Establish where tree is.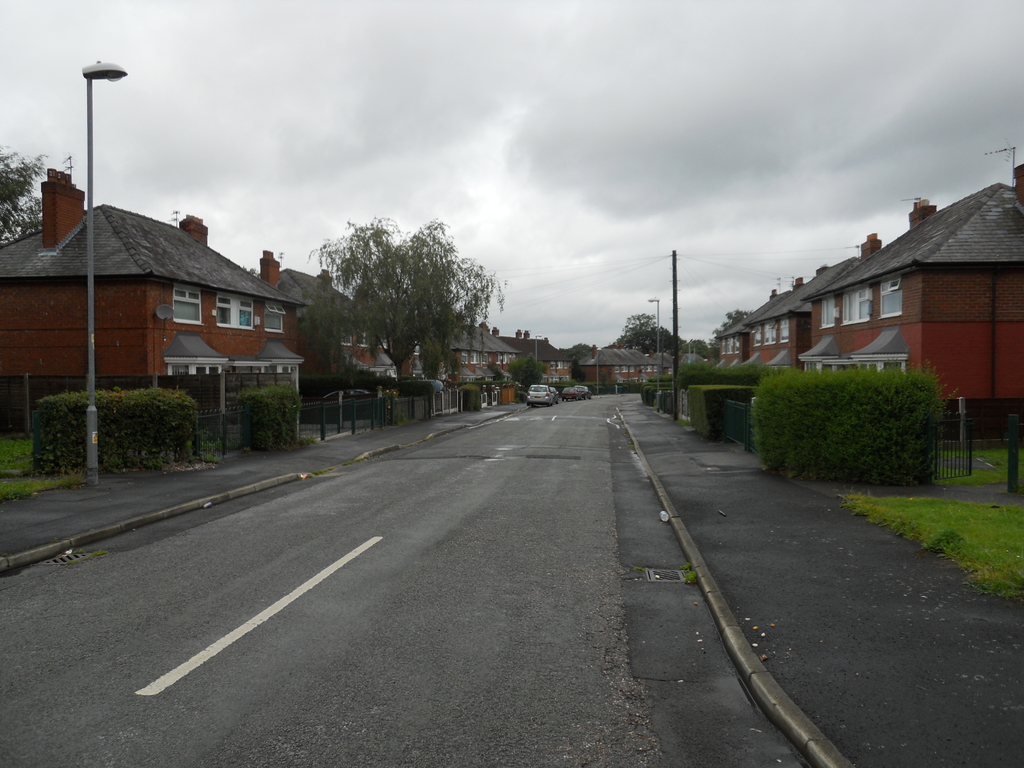
Established at <box>592,368,608,388</box>.
